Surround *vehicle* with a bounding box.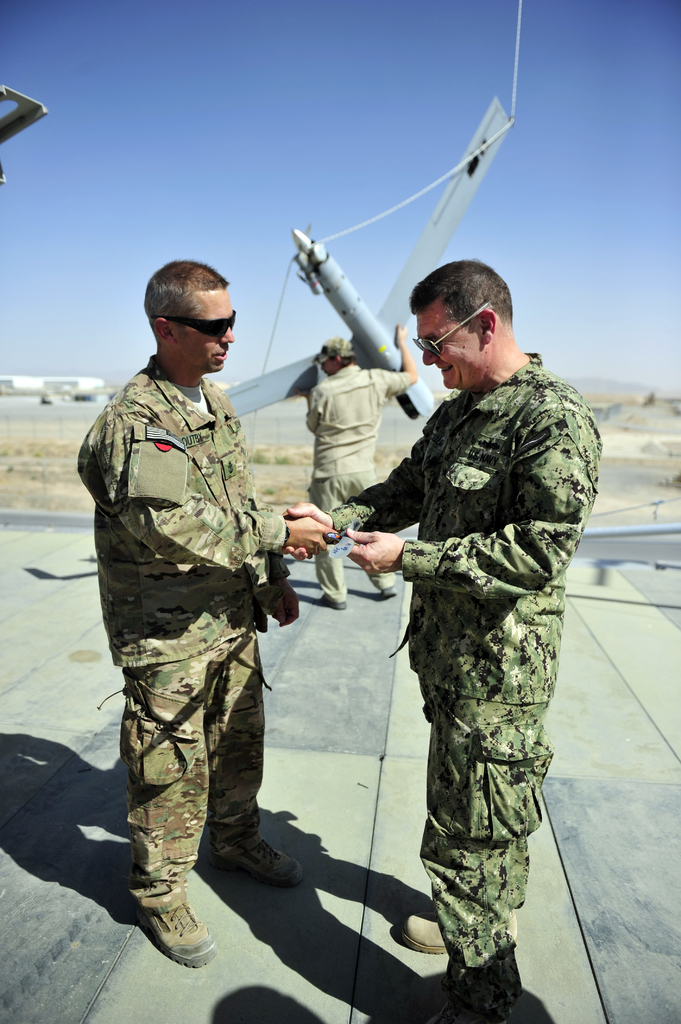
218/0/515/424.
